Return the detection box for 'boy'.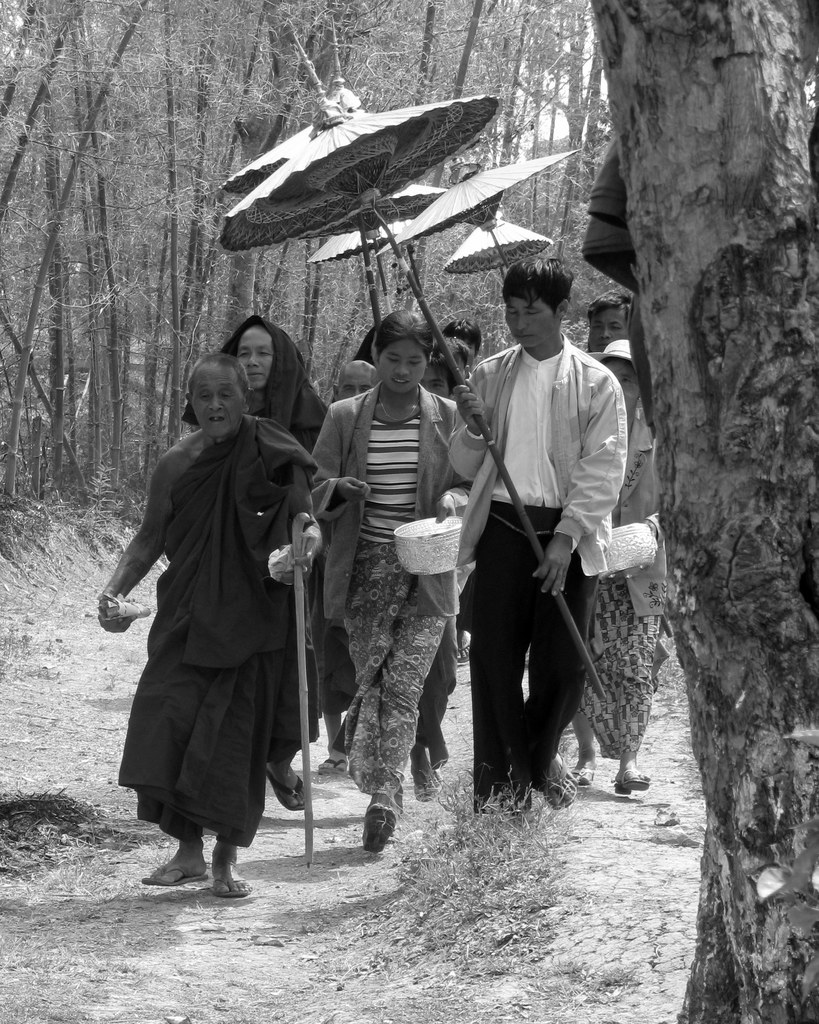
{"left": 97, "top": 351, "right": 321, "bottom": 898}.
